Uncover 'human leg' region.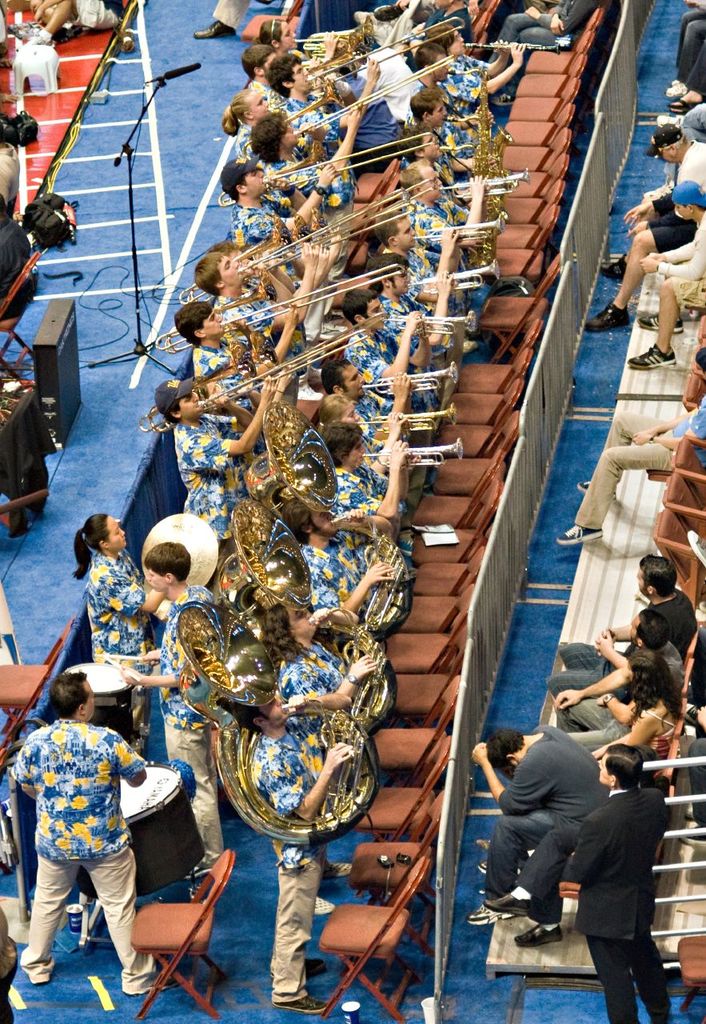
Uncovered: detection(568, 449, 674, 553).
